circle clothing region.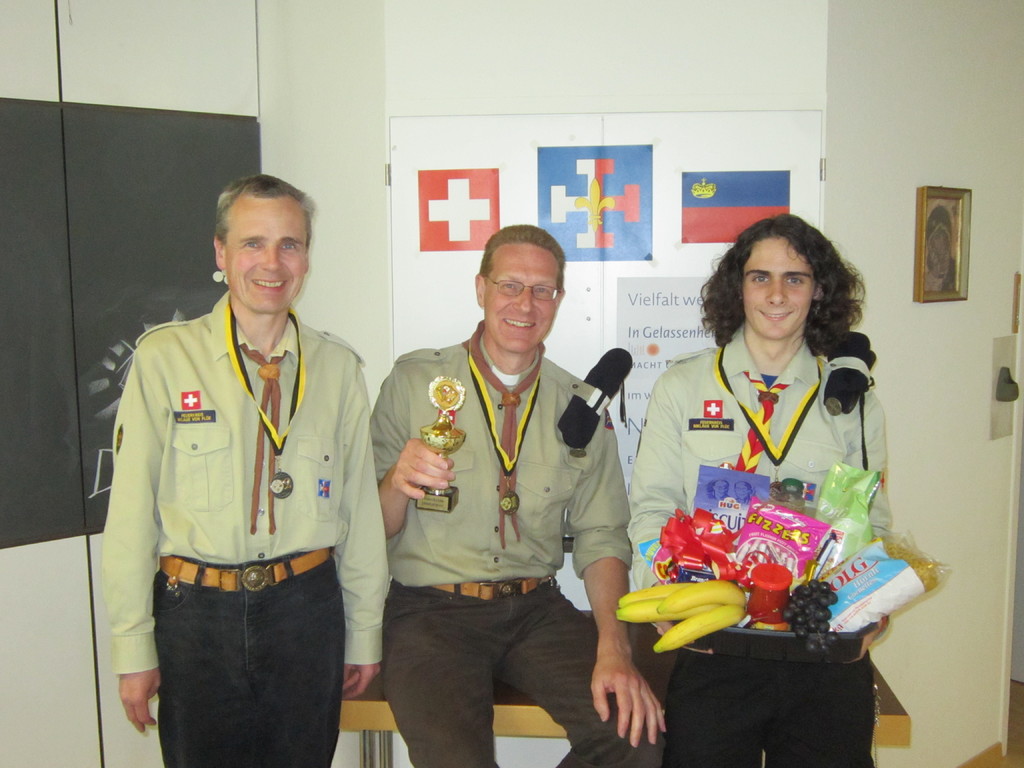
Region: box=[99, 287, 388, 767].
